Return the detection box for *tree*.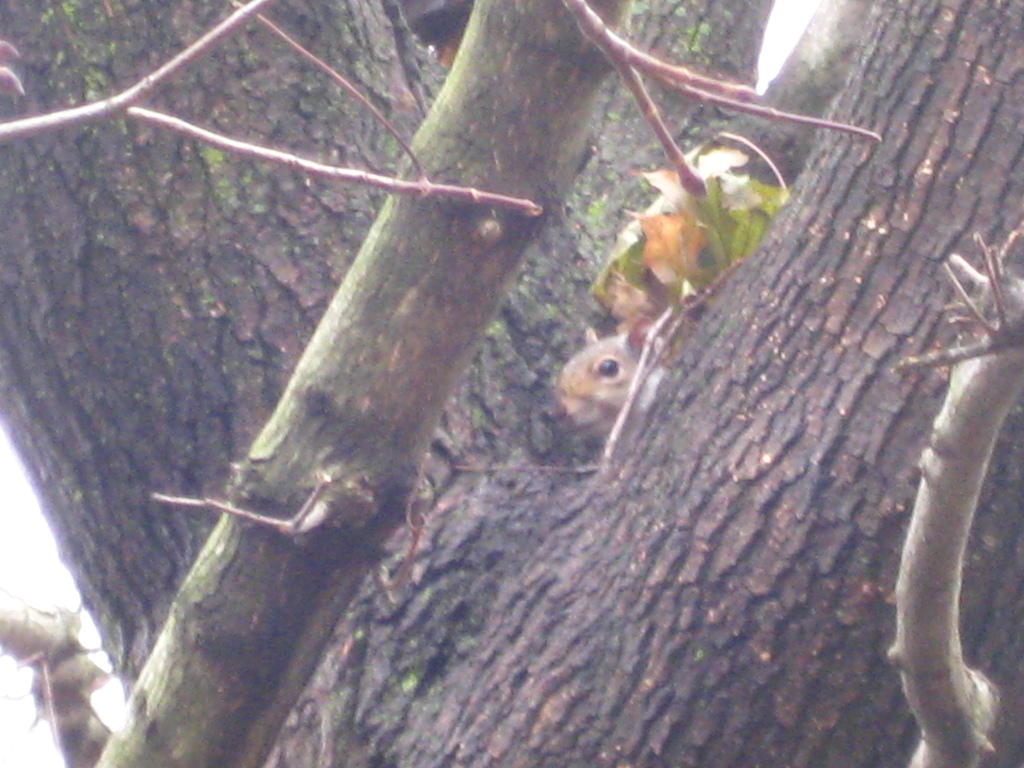
box(0, 21, 1023, 703).
